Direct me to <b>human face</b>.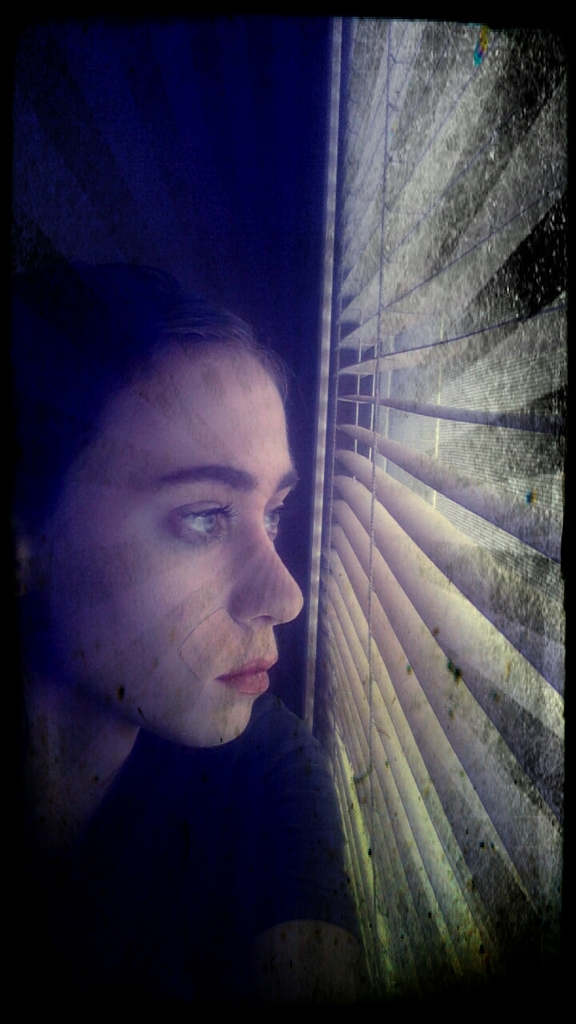
Direction: rect(50, 350, 304, 756).
